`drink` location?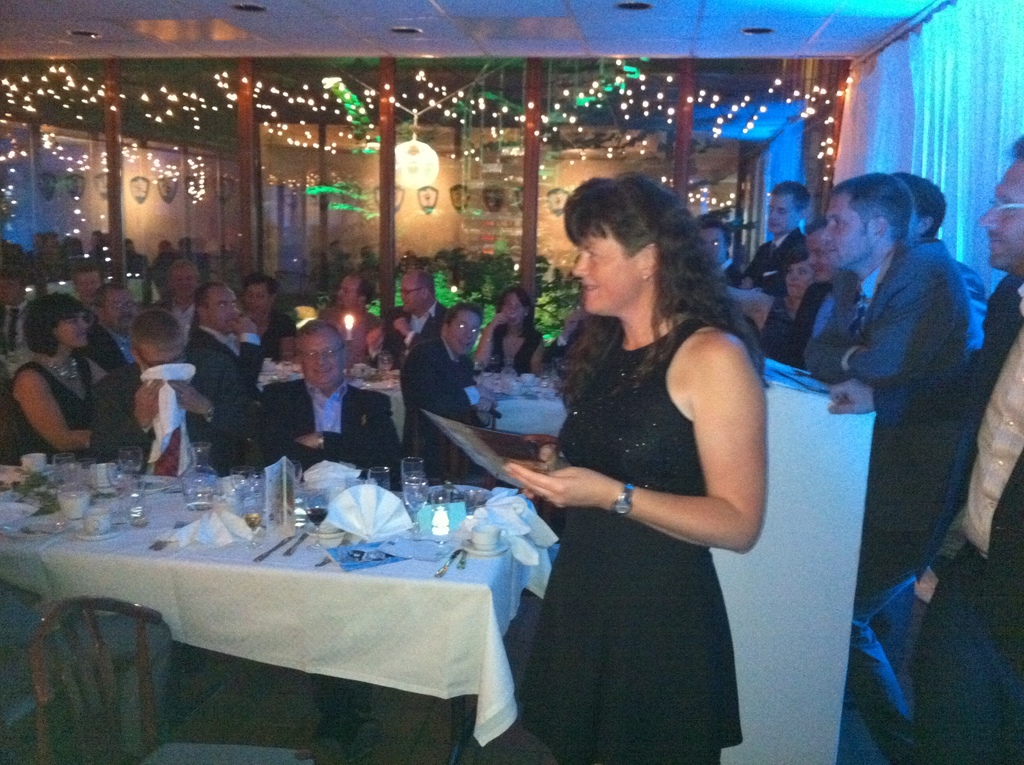
243,497,257,549
